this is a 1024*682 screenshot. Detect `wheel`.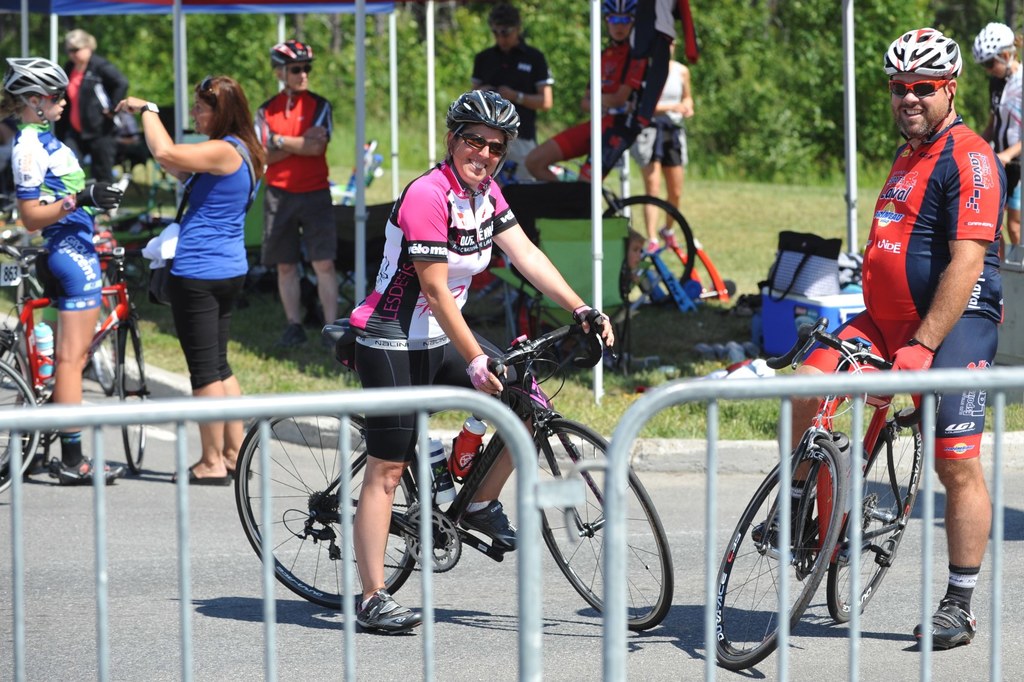
{"left": 1, "top": 362, "right": 42, "bottom": 493}.
